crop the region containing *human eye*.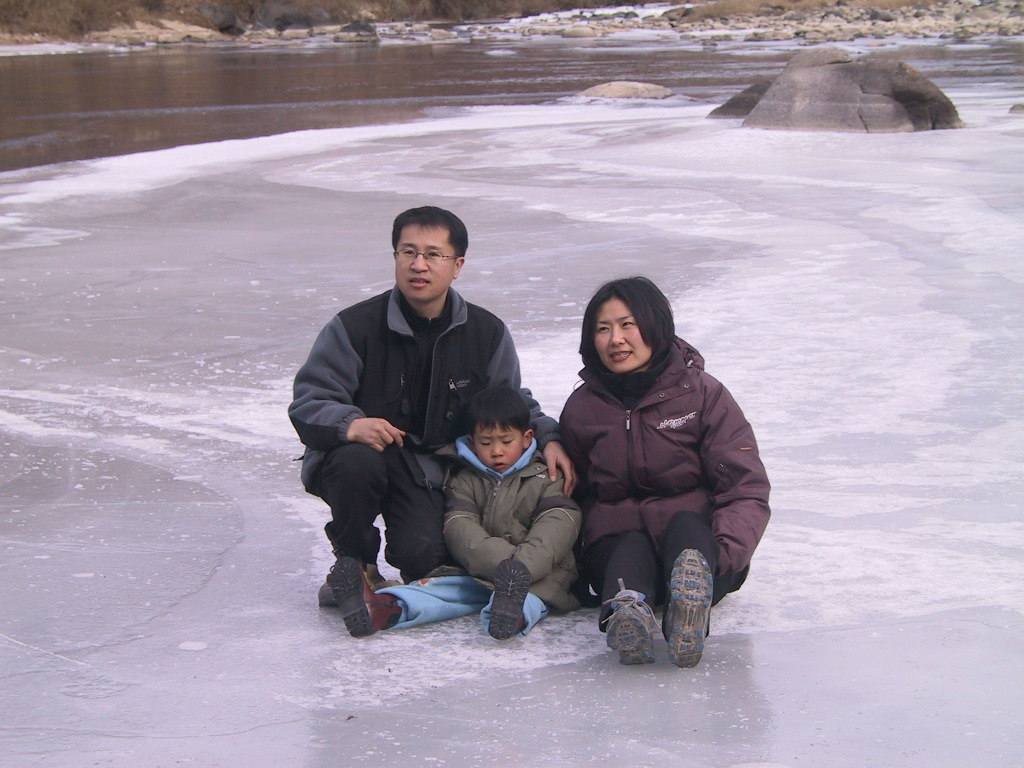
Crop region: bbox=[502, 434, 514, 446].
